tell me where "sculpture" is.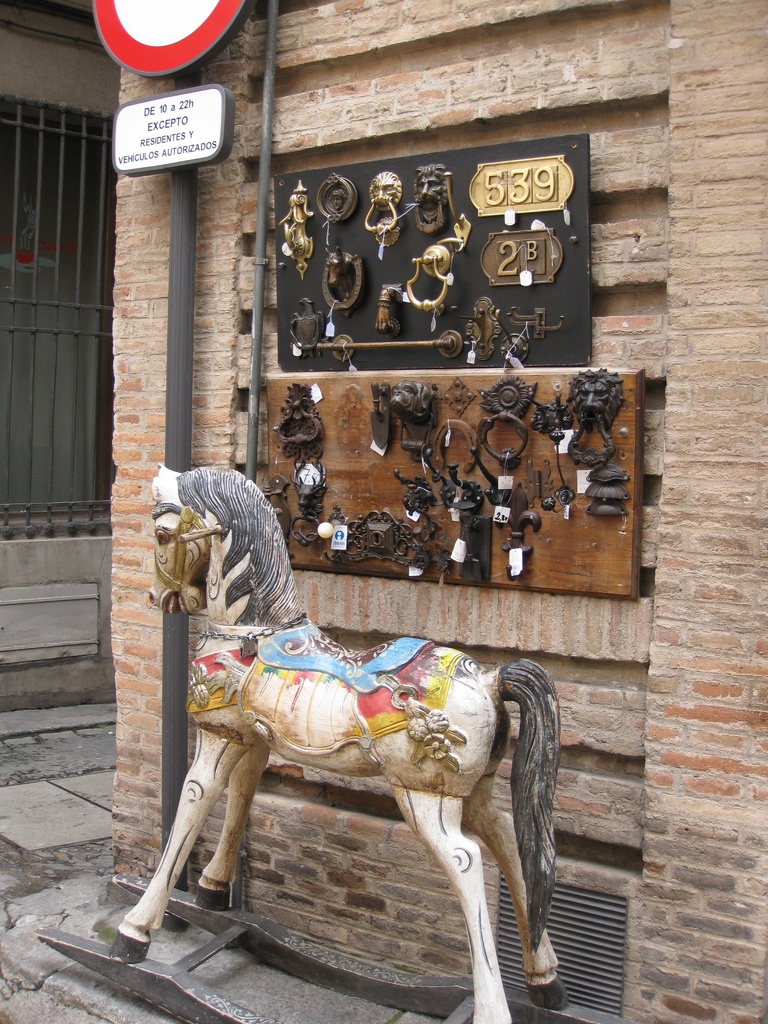
"sculpture" is at x1=328 y1=188 x2=346 y2=211.
